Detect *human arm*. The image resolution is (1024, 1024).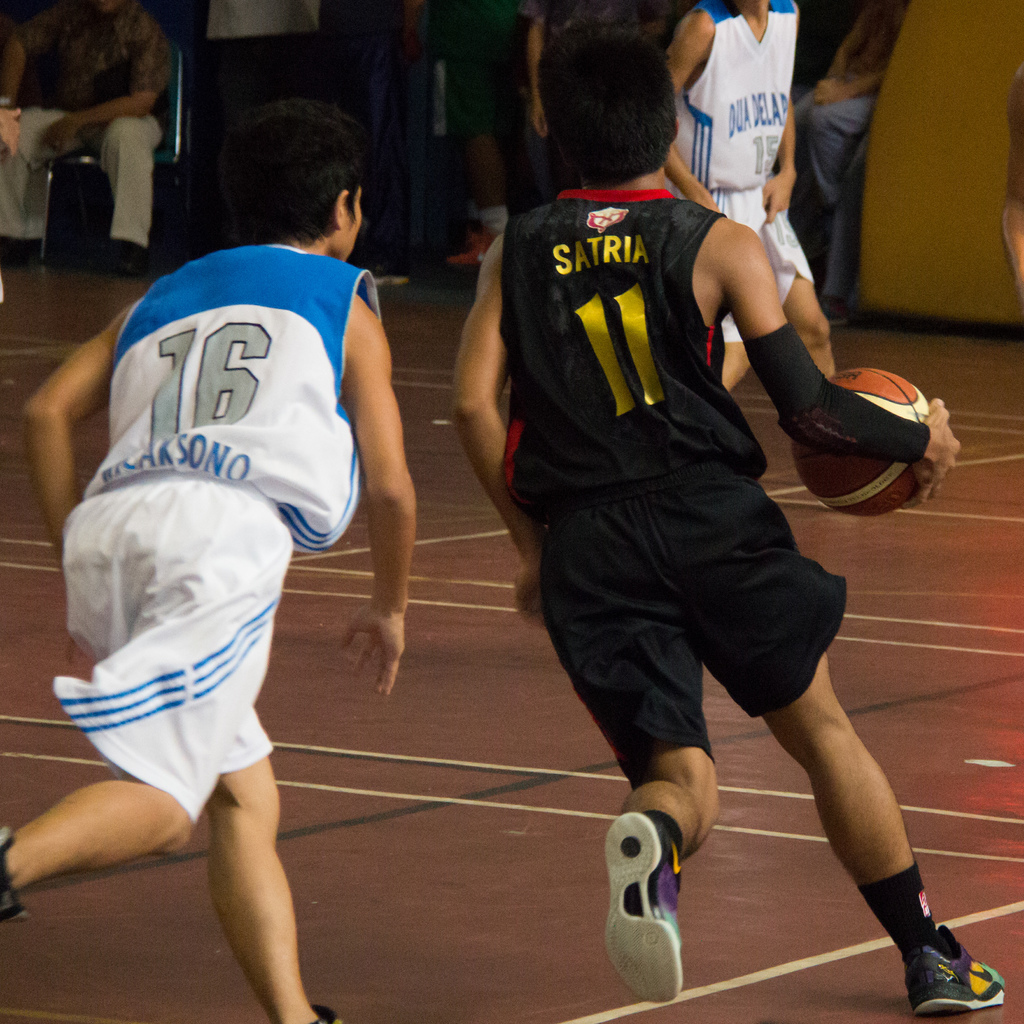
(36,20,174,147).
